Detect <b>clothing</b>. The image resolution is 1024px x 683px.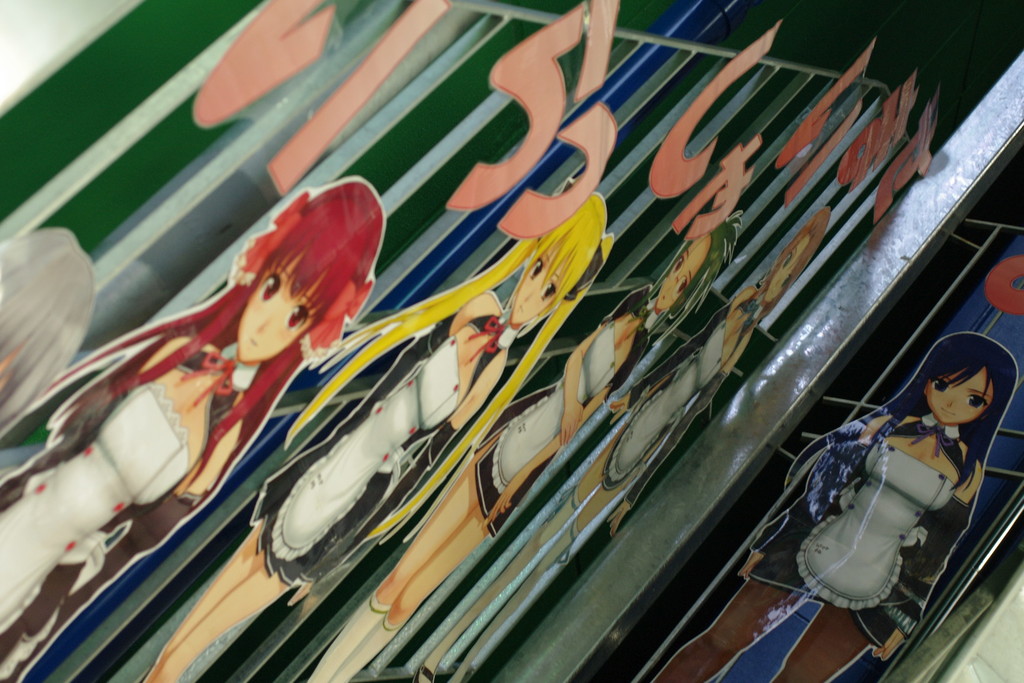
{"left": 471, "top": 318, "right": 623, "bottom": 541}.
